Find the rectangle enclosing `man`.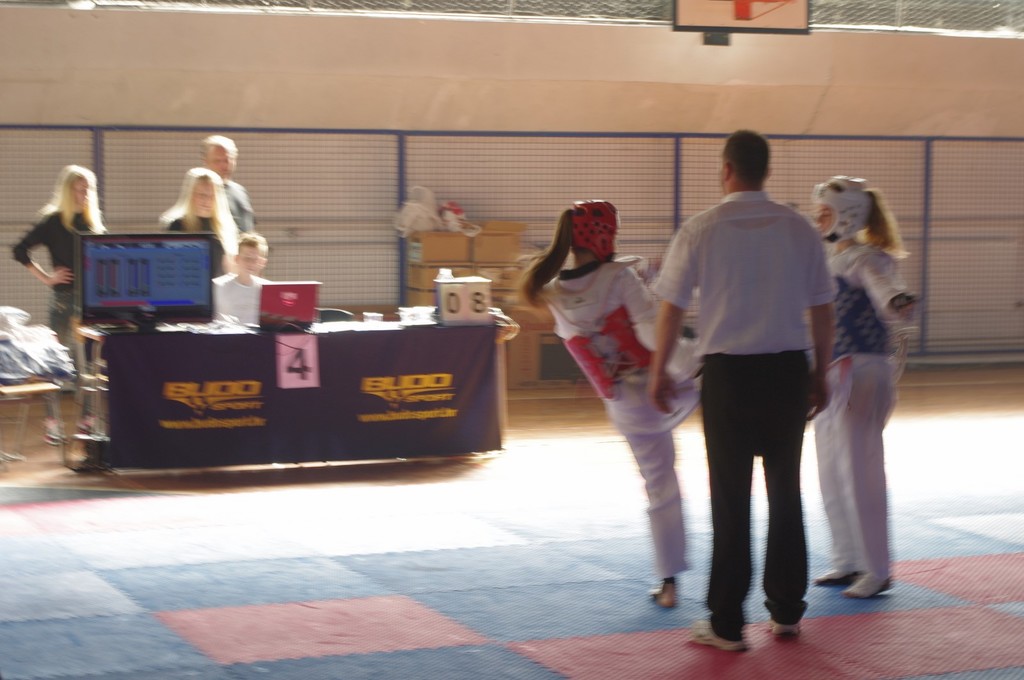
rect(214, 230, 268, 325).
